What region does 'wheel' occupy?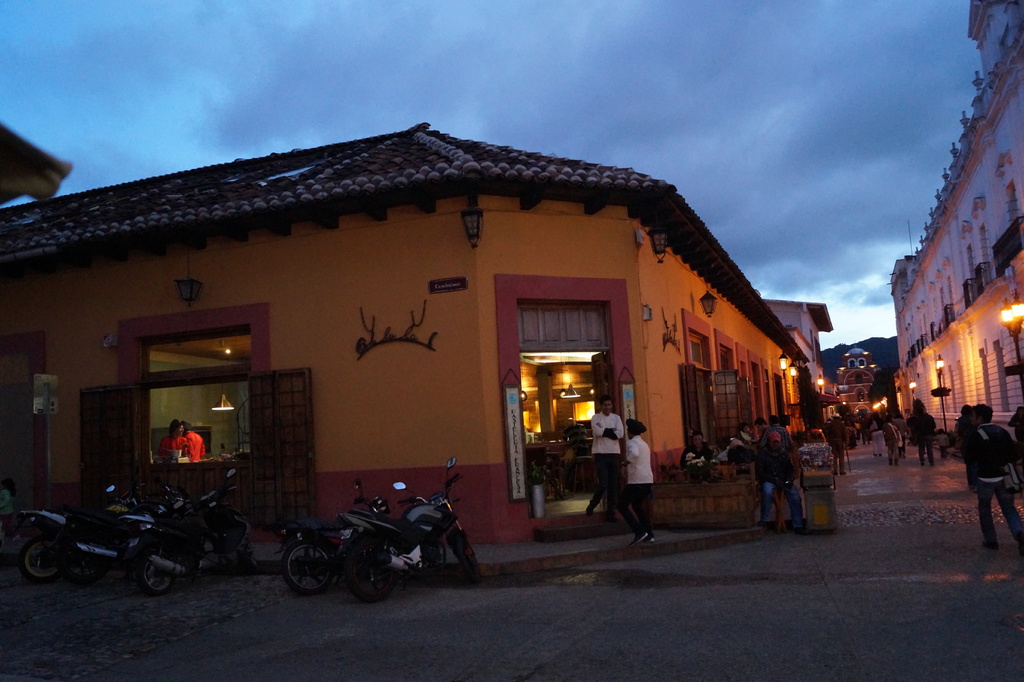
22:539:63:580.
